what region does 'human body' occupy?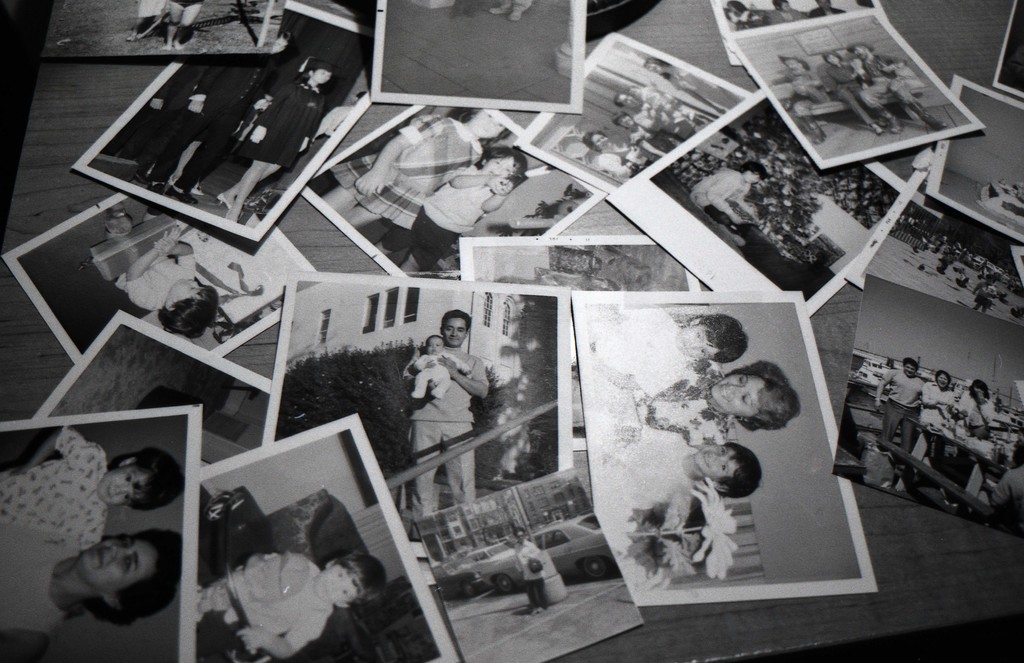
select_region(639, 366, 729, 453).
